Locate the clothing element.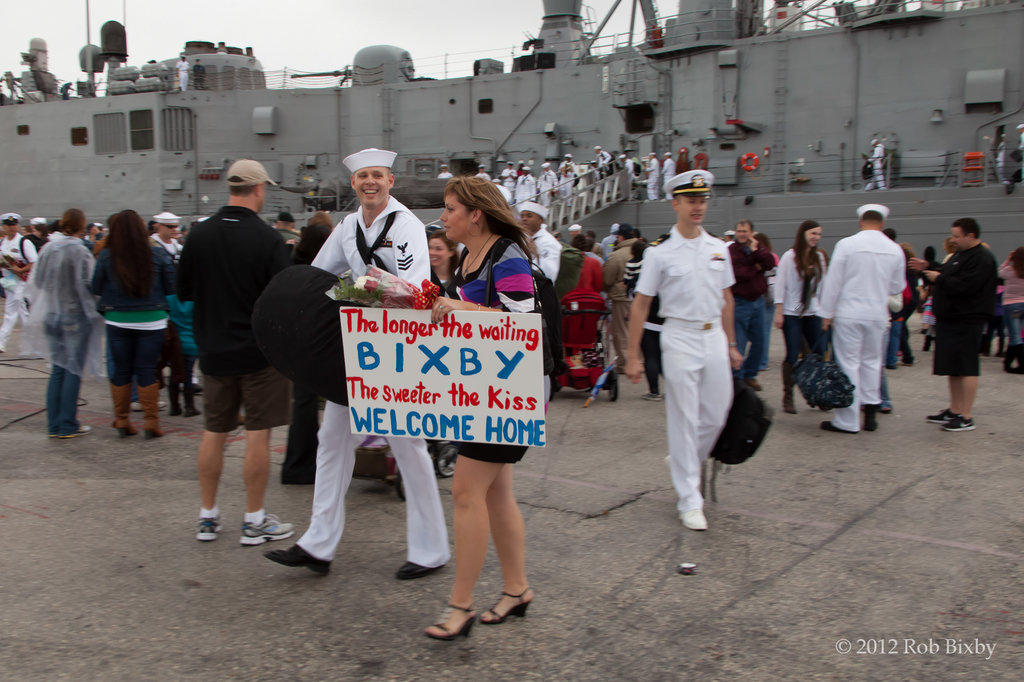
Element bbox: rect(540, 172, 557, 205).
